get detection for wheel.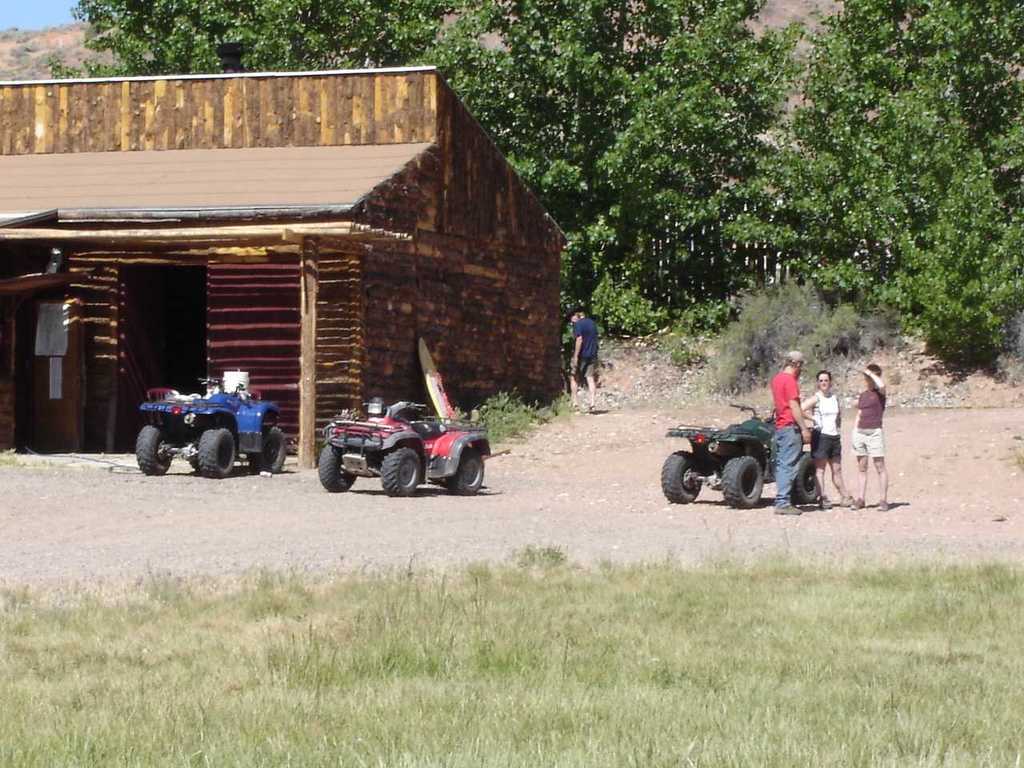
Detection: <region>447, 447, 483, 497</region>.
